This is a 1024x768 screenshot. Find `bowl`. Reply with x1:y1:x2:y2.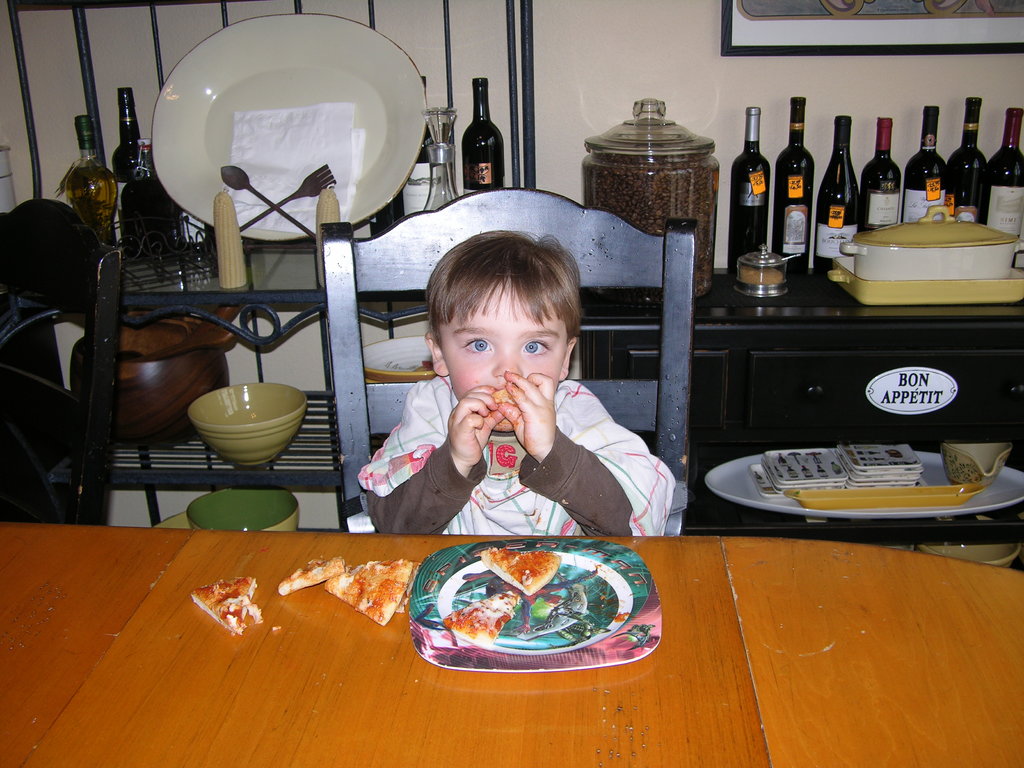
173:375:305:470.
